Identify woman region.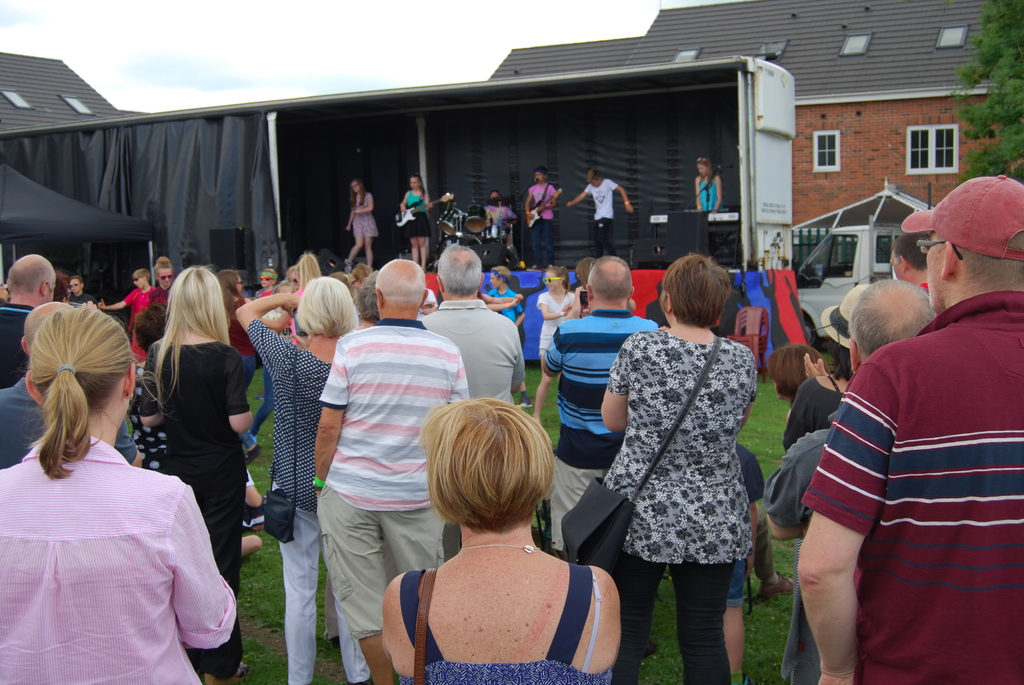
Region: bbox=(780, 280, 872, 463).
